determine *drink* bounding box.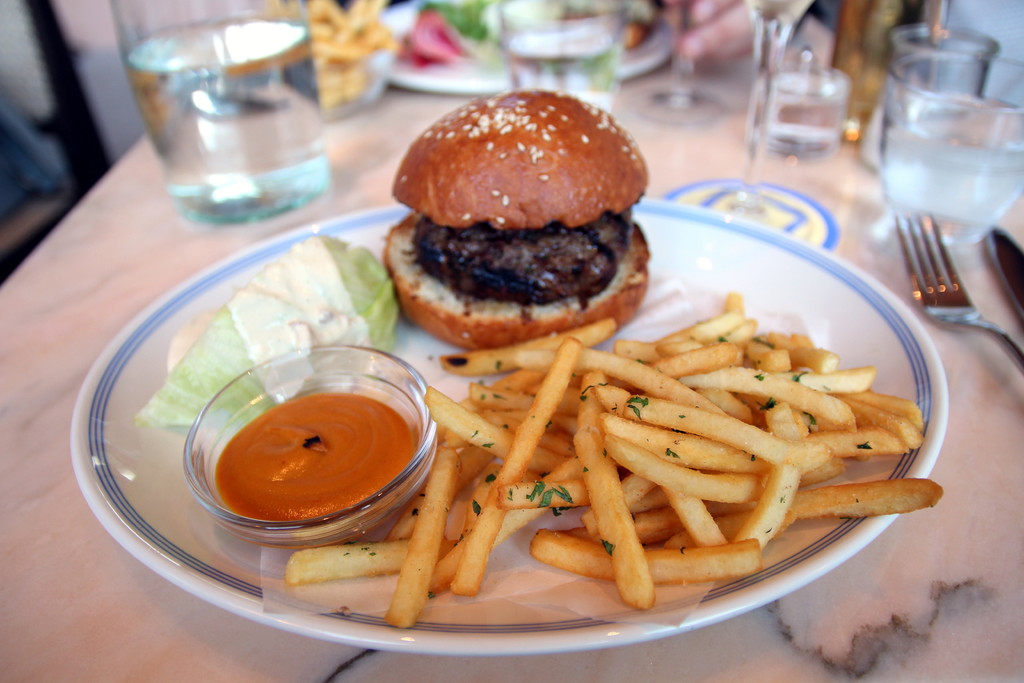
Determined: locate(120, 10, 337, 241).
